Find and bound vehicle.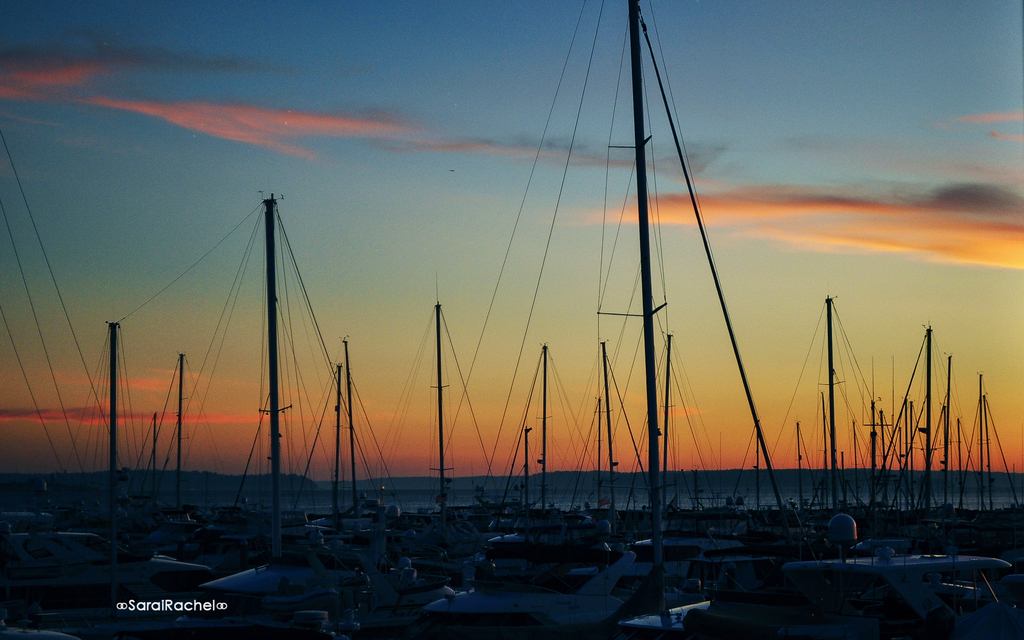
Bound: x1=423, y1=552, x2=635, y2=630.
